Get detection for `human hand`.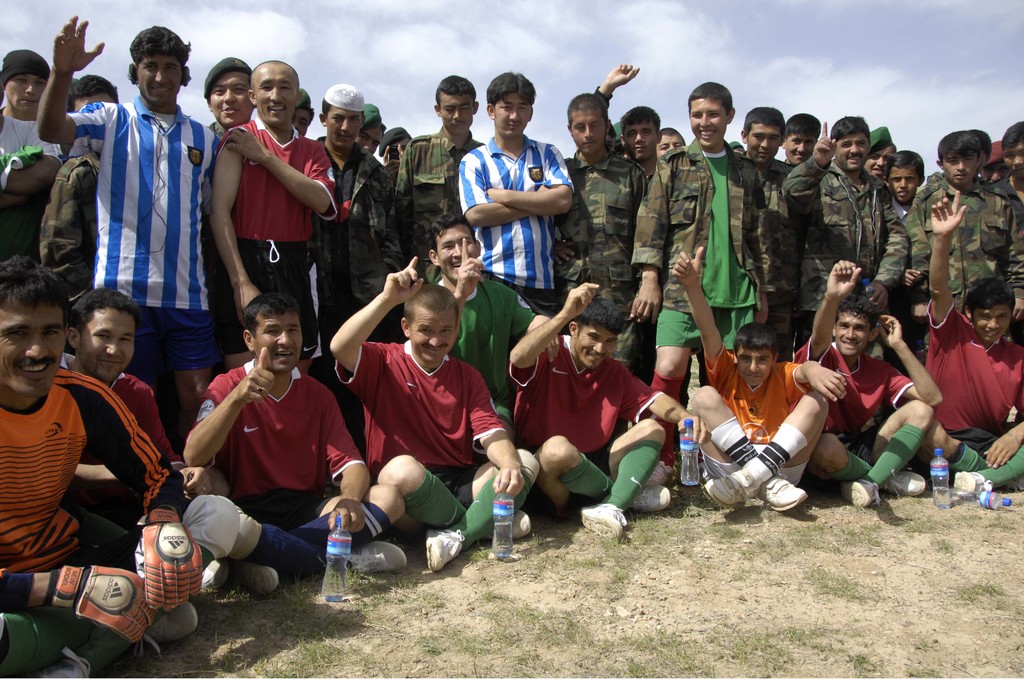
Detection: [left=32, top=11, right=92, bottom=104].
